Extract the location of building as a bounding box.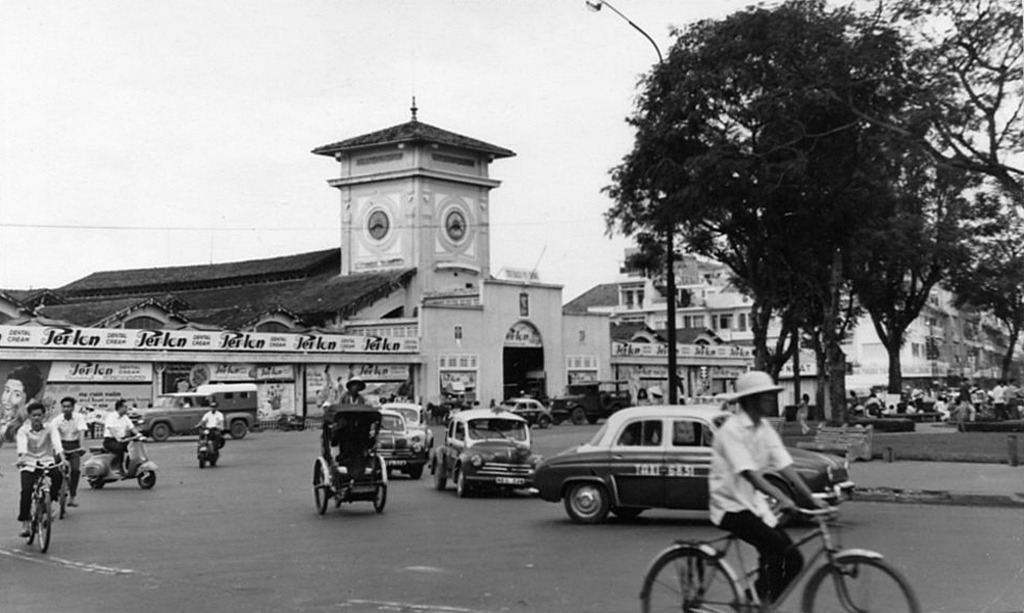
[left=565, top=242, right=1023, bottom=413].
